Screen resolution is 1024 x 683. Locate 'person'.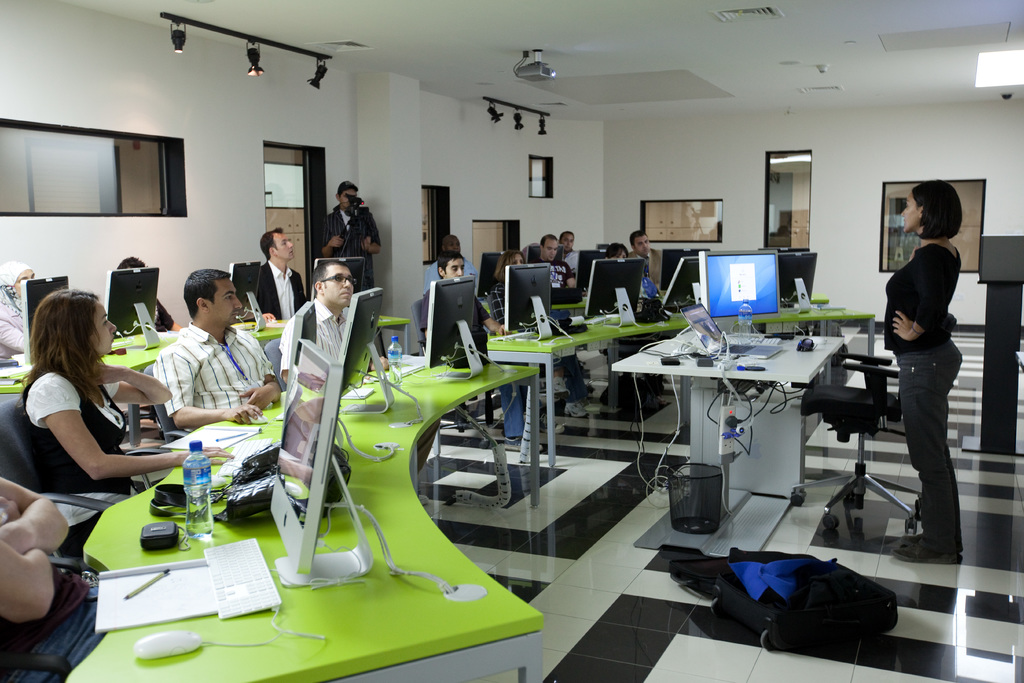
box=[0, 257, 35, 361].
